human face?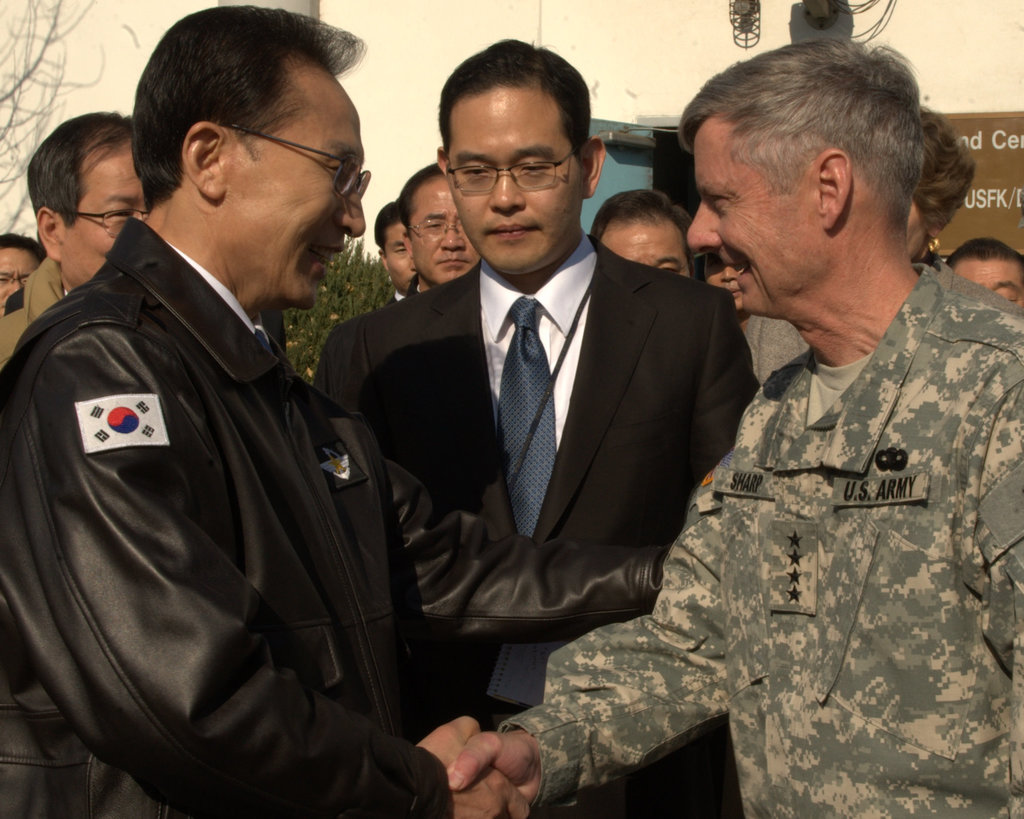
[228, 86, 364, 303]
